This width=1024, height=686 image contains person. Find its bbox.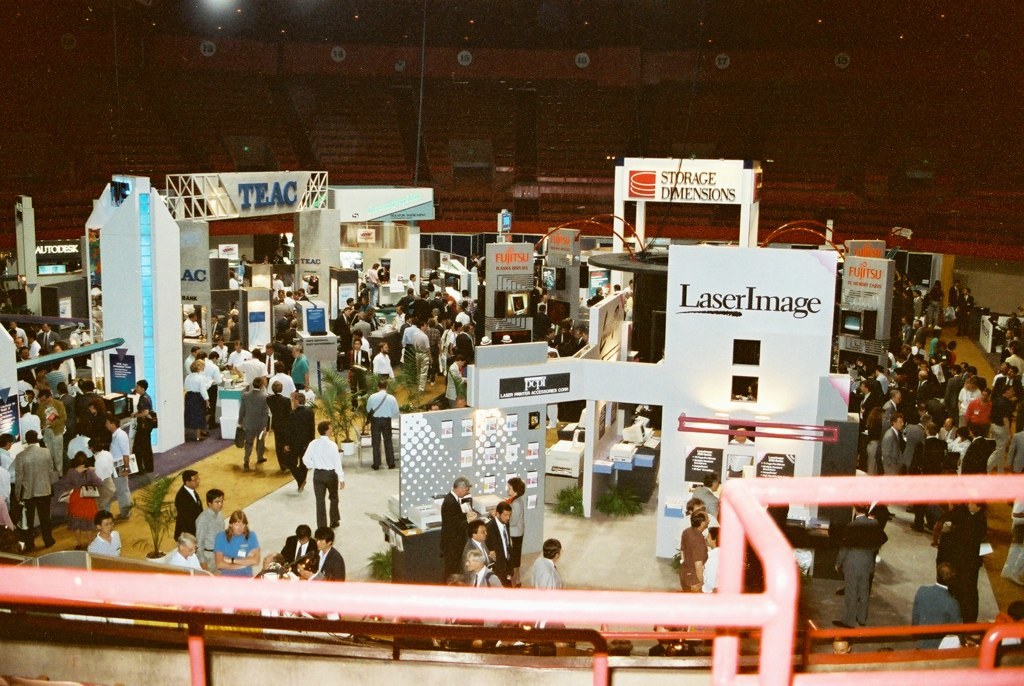
(left=195, top=490, right=225, bottom=572).
